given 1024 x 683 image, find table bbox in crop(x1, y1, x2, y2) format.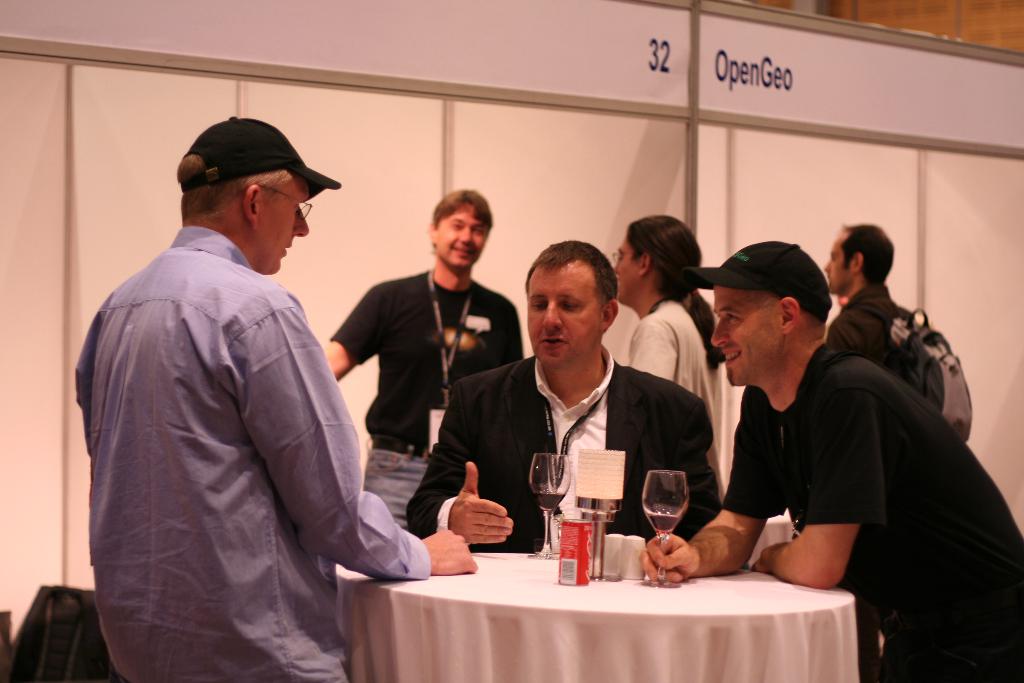
crop(348, 530, 883, 681).
